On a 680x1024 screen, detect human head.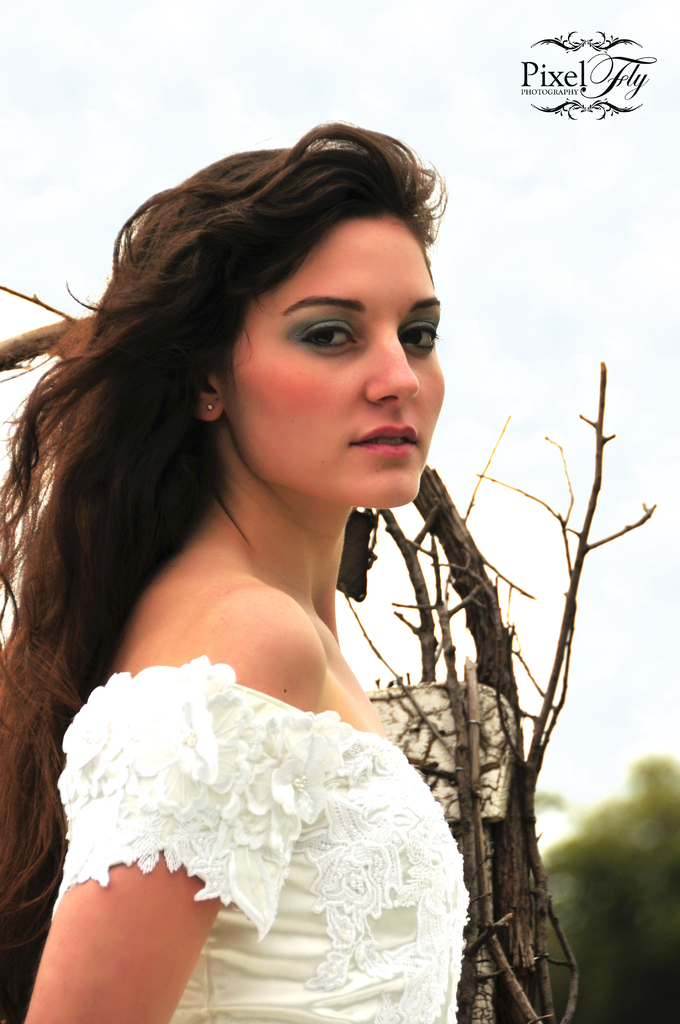
crop(132, 116, 444, 497).
